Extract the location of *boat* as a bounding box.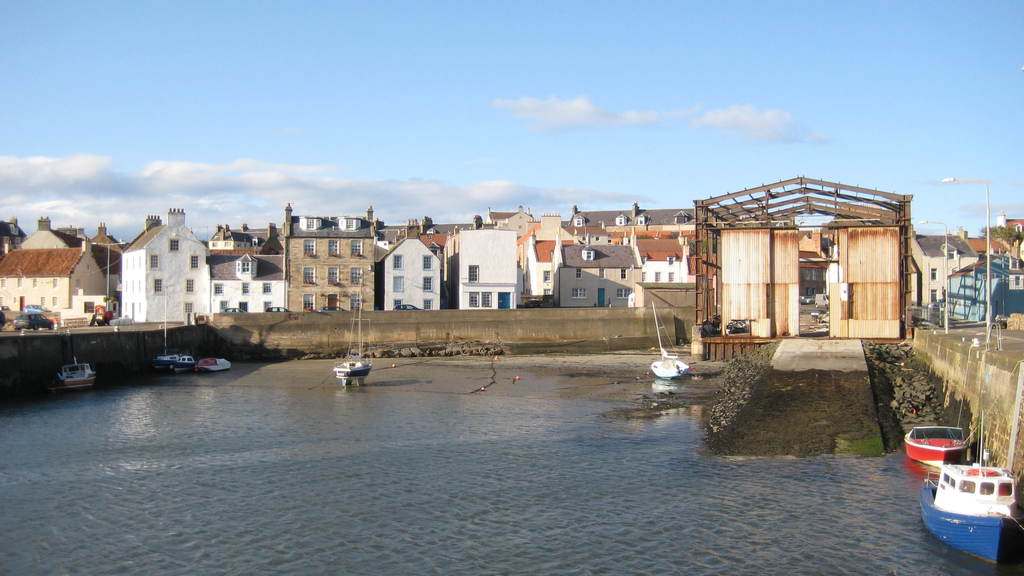
(left=648, top=305, right=687, bottom=378).
